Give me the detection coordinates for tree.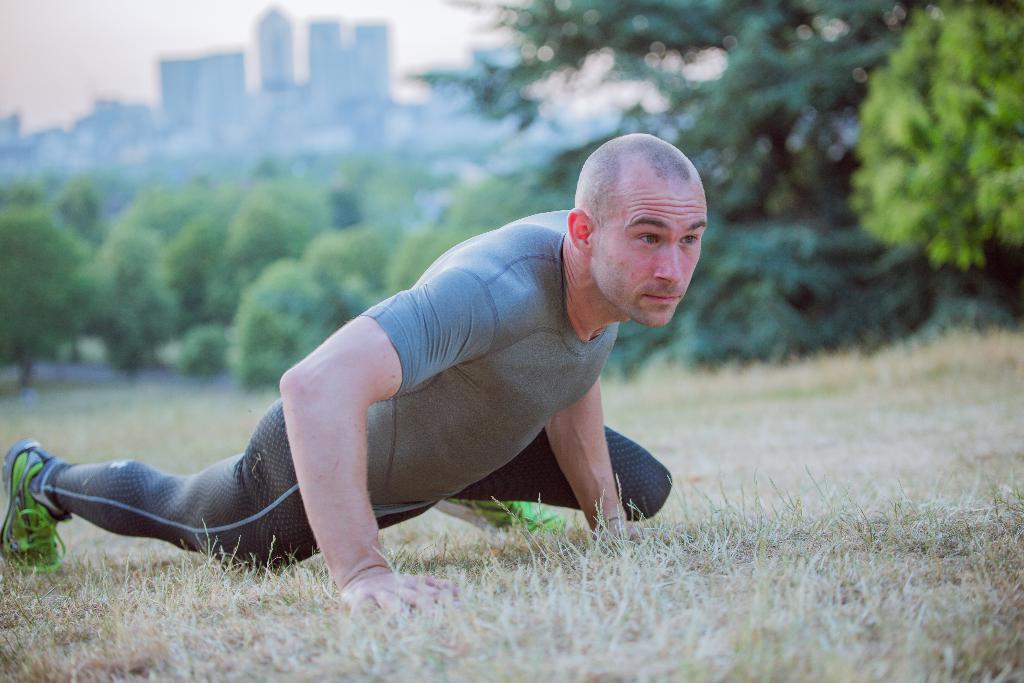
box(220, 253, 344, 395).
